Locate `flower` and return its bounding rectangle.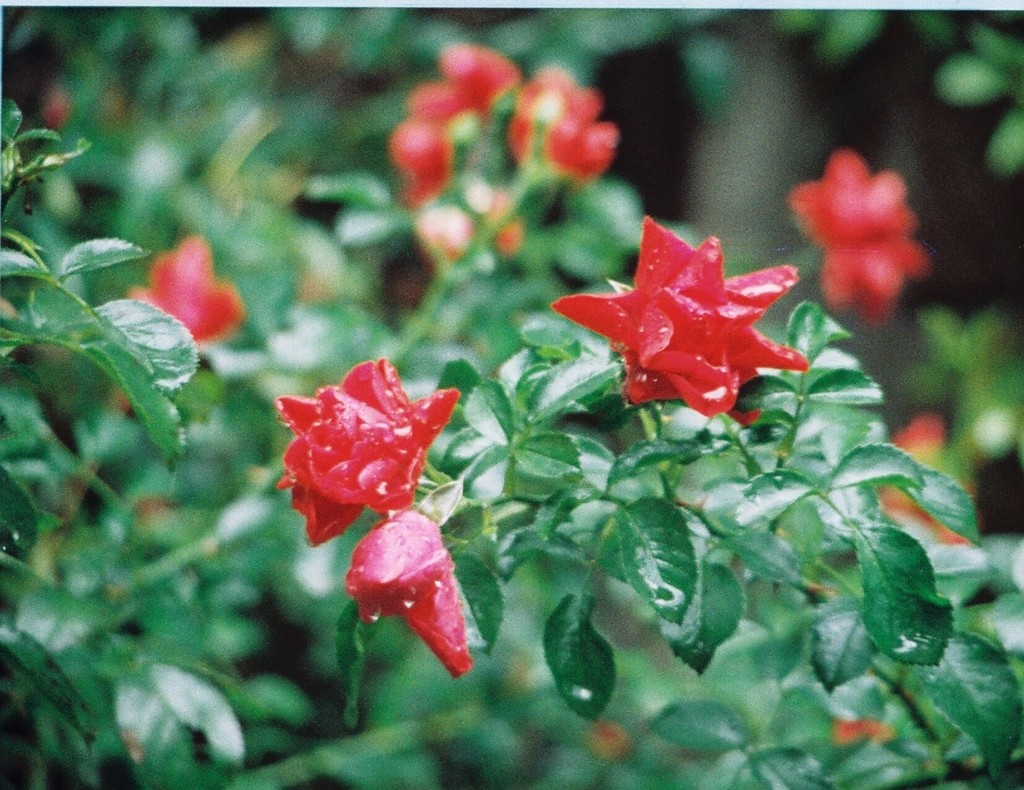
x1=343, y1=509, x2=470, y2=676.
